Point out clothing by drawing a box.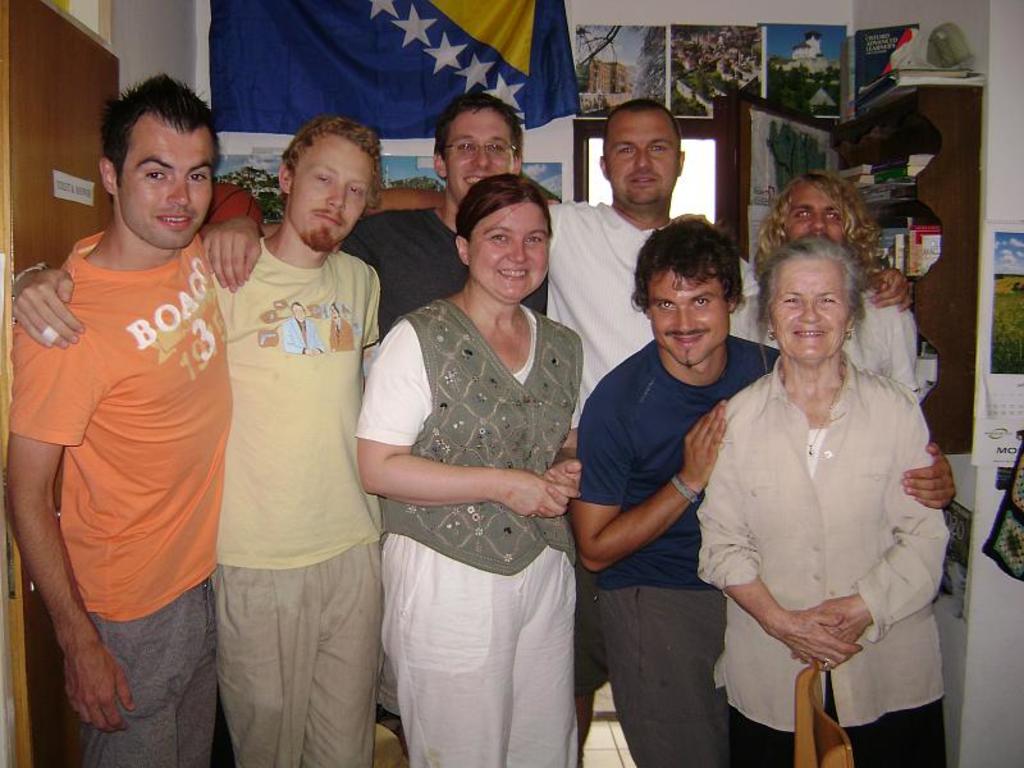
{"left": 575, "top": 338, "right": 781, "bottom": 588}.
